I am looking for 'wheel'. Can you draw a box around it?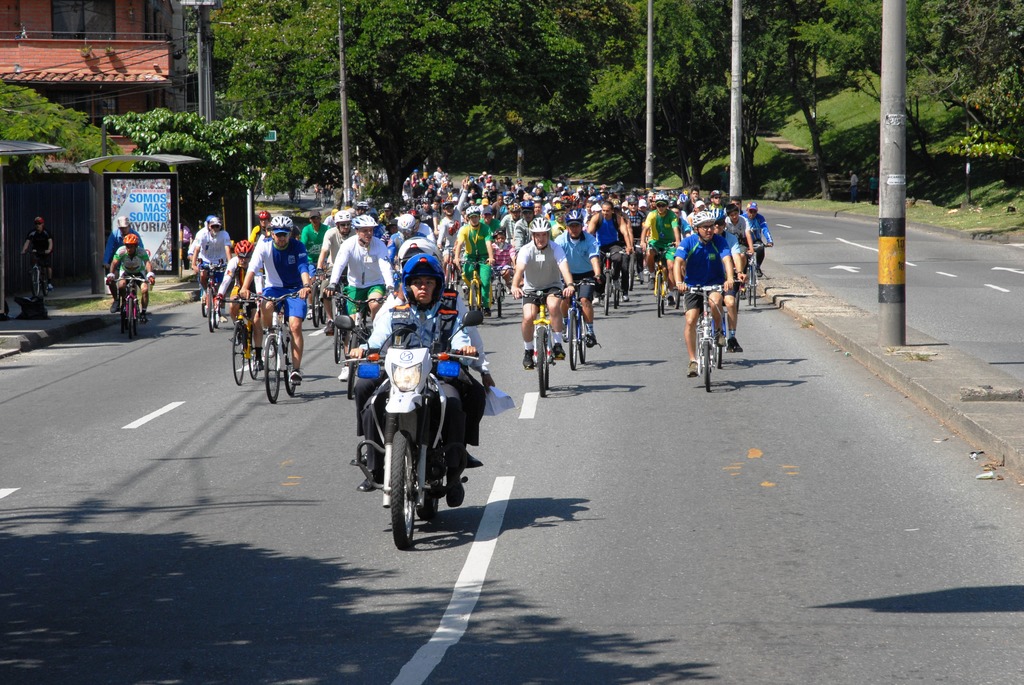
Sure, the bounding box is 203/287/207/319.
